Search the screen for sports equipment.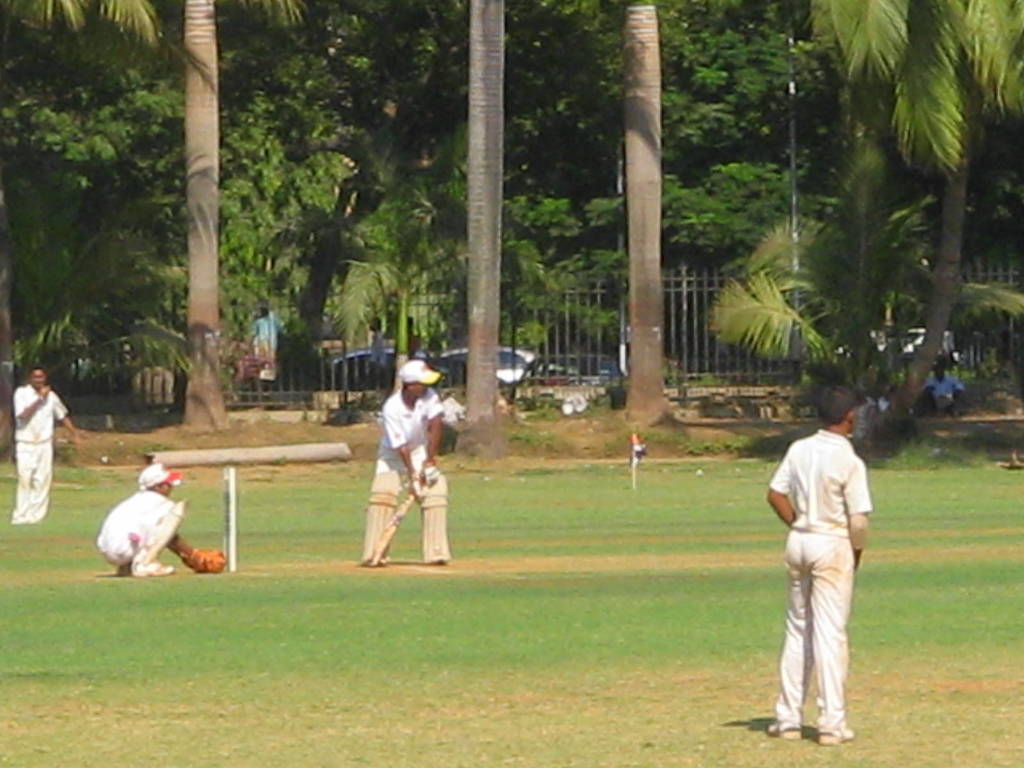
Found at BBox(370, 482, 426, 568).
